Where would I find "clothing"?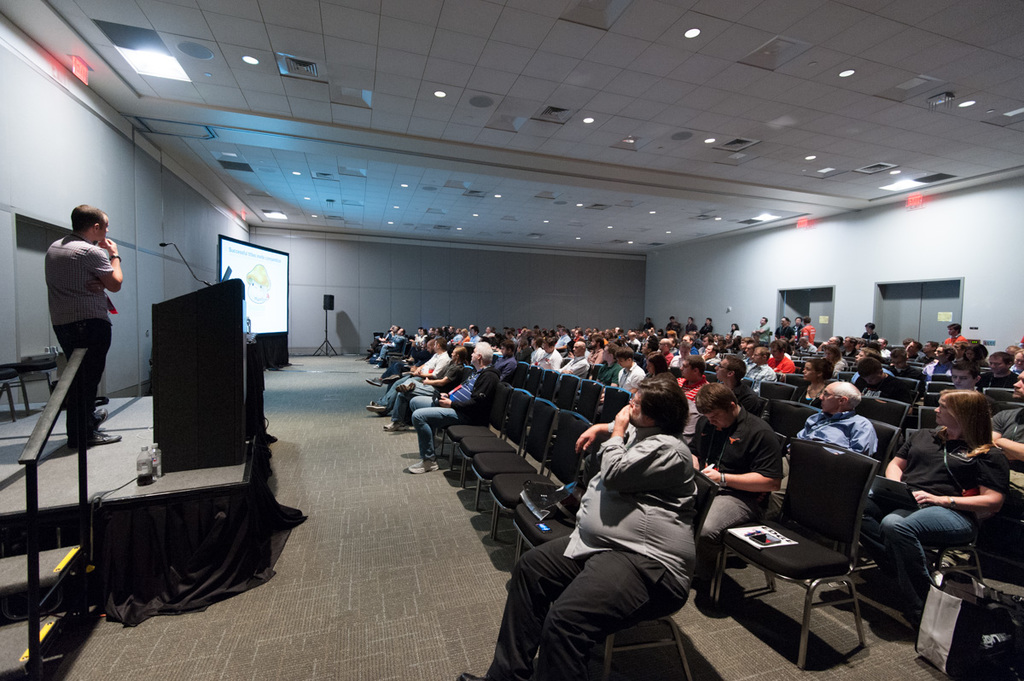
At 839/348/861/363.
